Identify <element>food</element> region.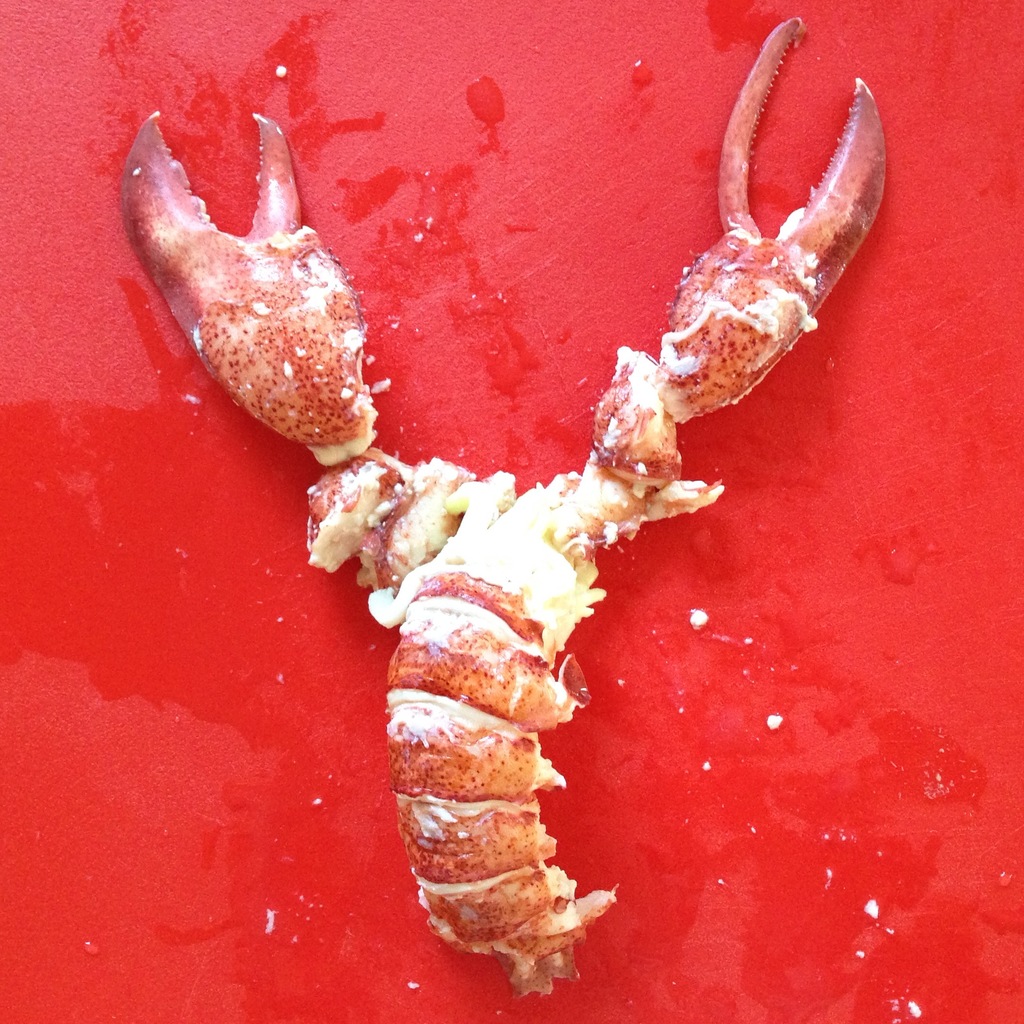
Region: <box>113,13,895,993</box>.
